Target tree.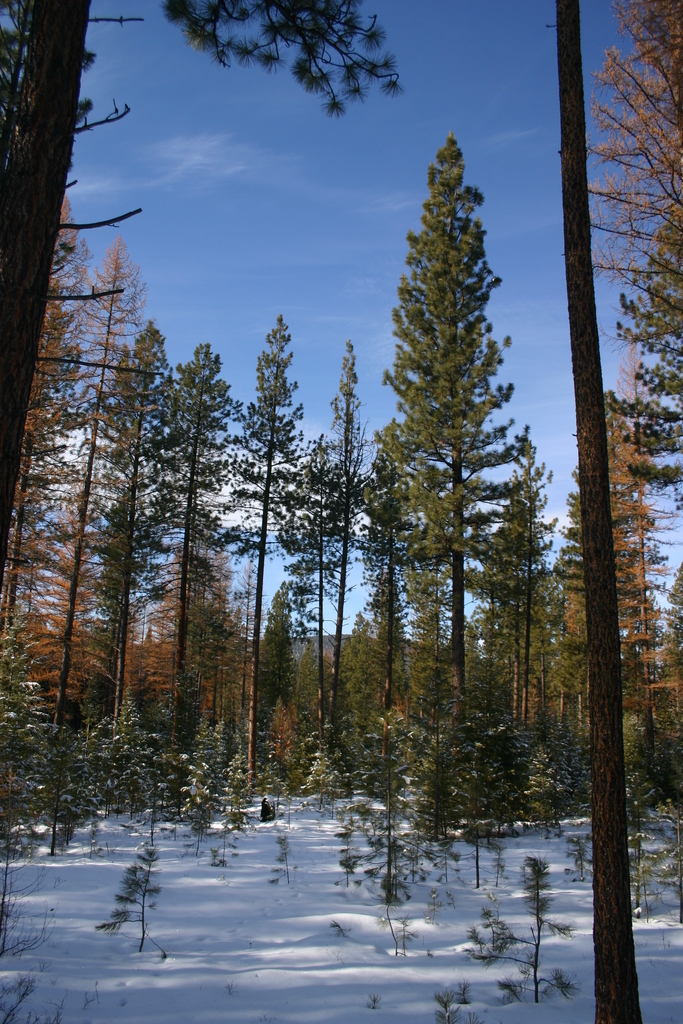
Target region: (left=358, top=420, right=399, bottom=717).
